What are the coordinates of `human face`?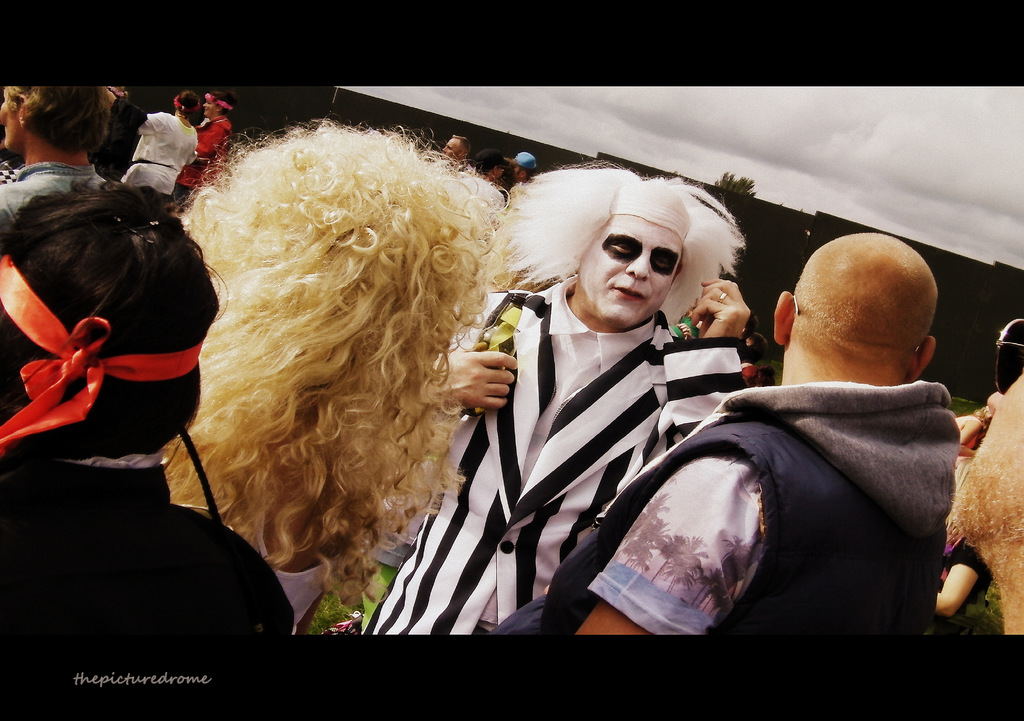
locate(948, 376, 1023, 543).
